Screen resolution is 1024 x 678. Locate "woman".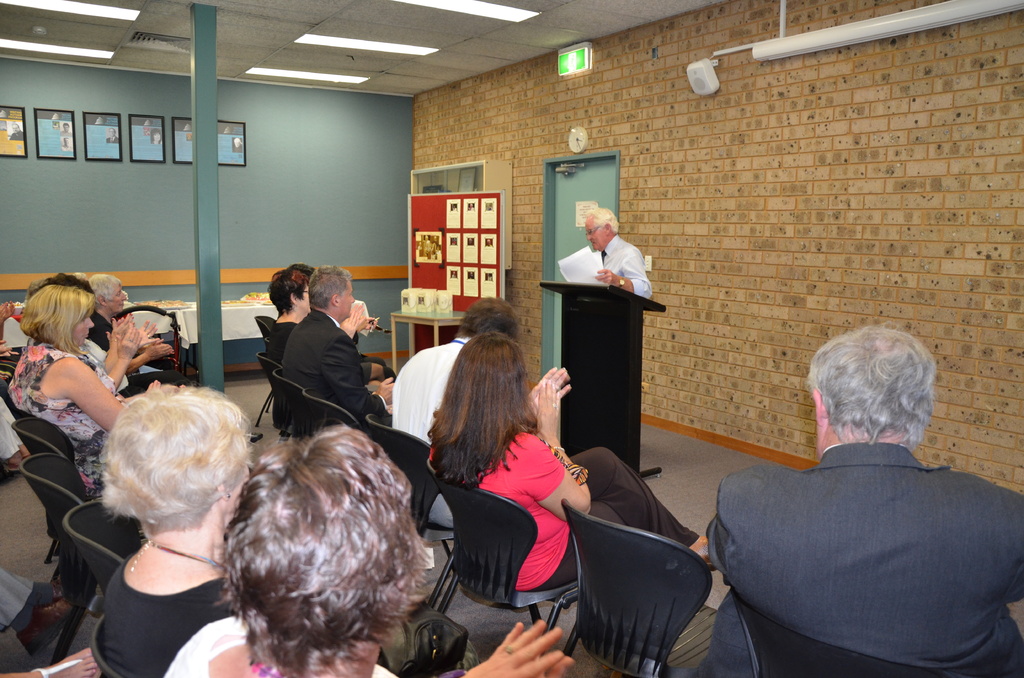
select_region(85, 268, 179, 396).
